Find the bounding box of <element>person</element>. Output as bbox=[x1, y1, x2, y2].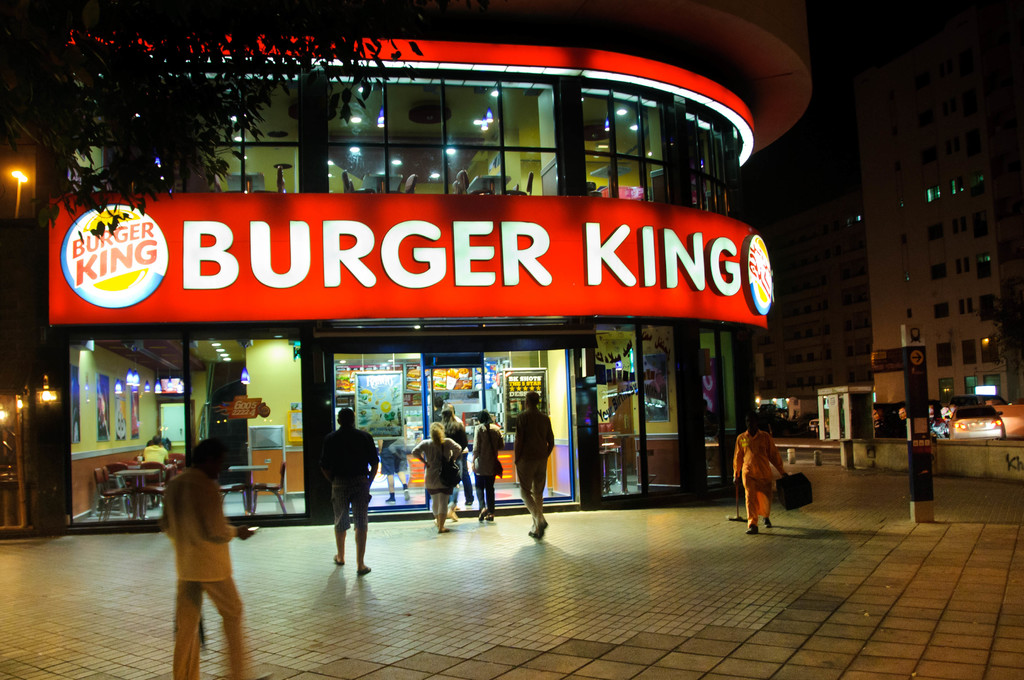
bbox=[516, 391, 554, 537].
